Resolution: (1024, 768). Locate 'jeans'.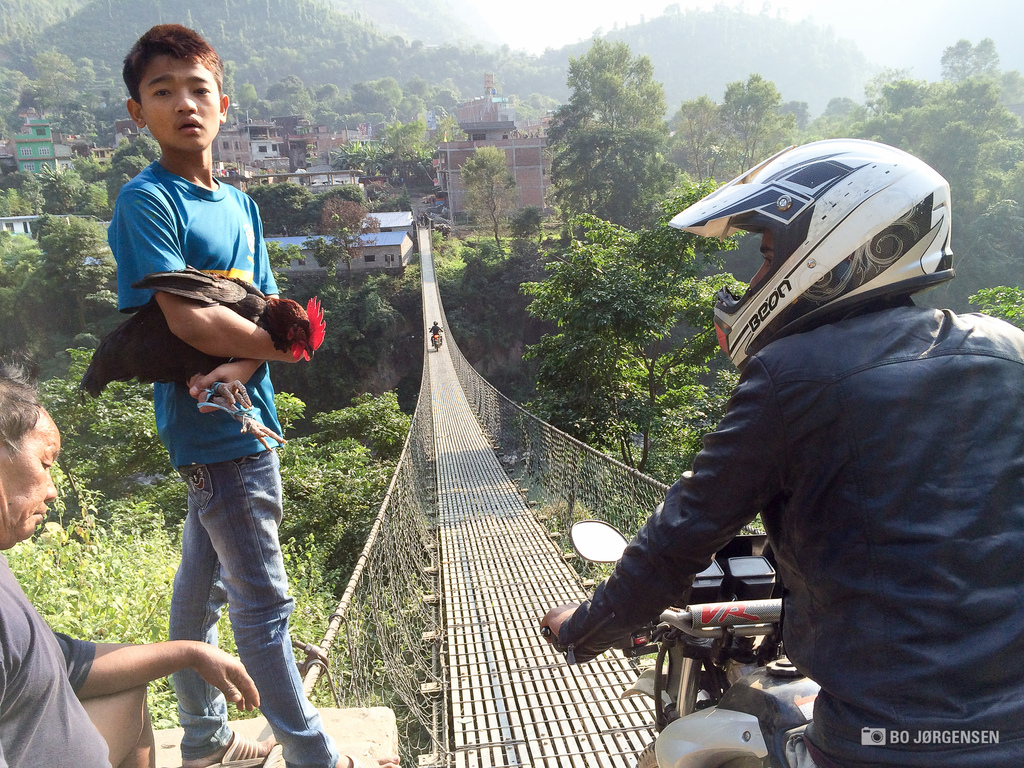
crop(148, 436, 346, 767).
